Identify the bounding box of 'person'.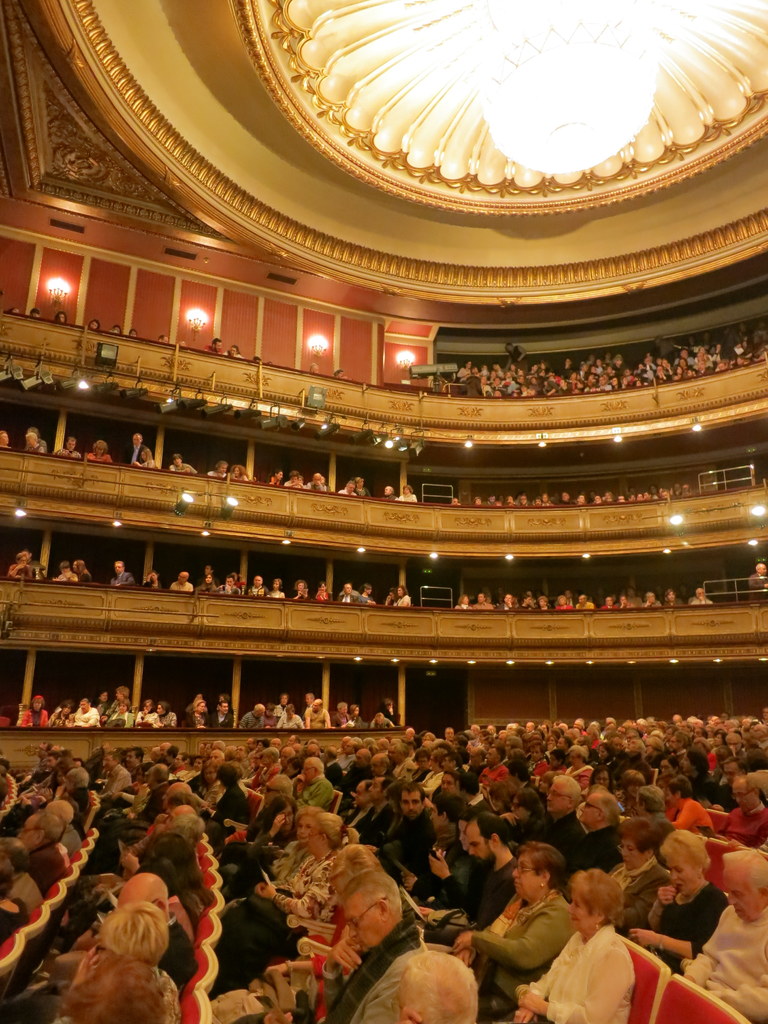
x1=269, y1=577, x2=284, y2=598.
